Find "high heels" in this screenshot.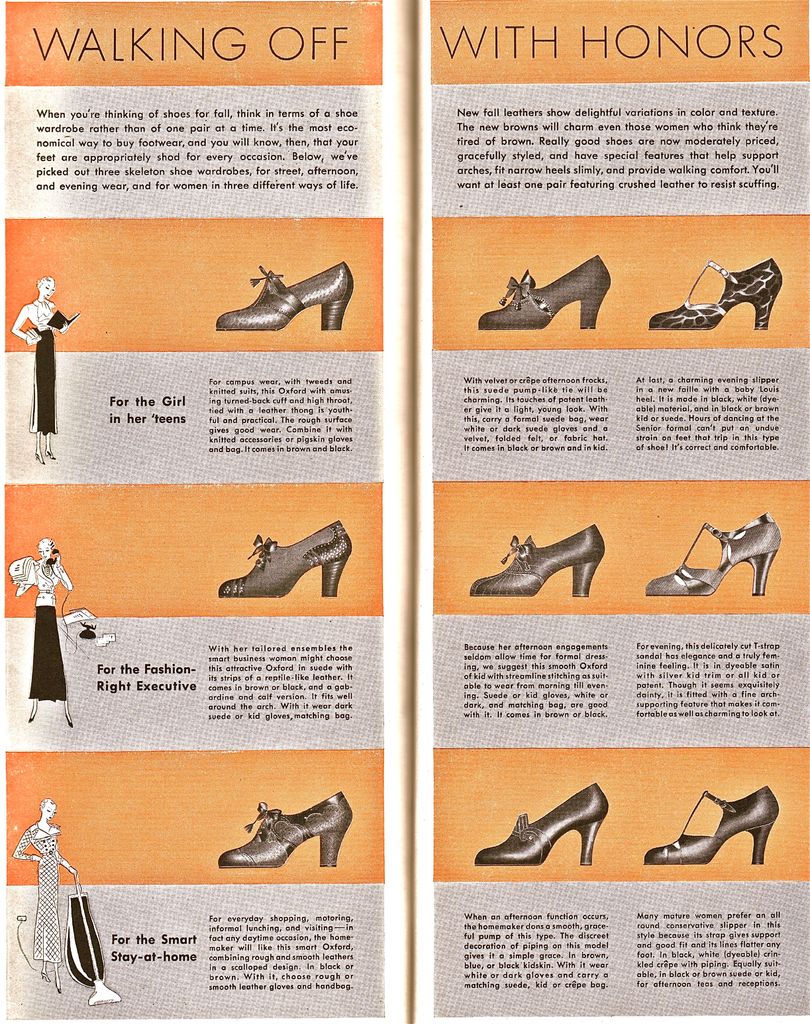
The bounding box for "high heels" is detection(646, 259, 786, 333).
